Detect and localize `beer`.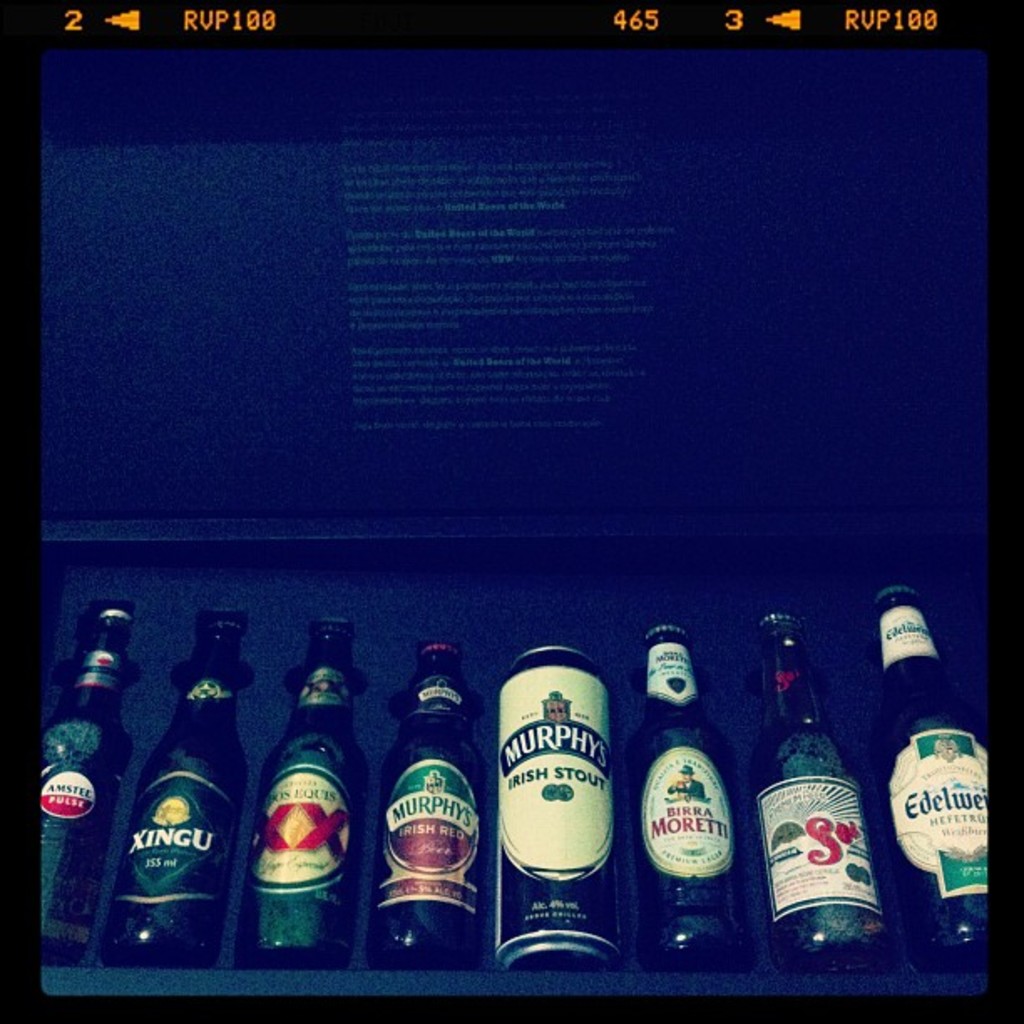
Localized at bbox(2, 586, 989, 959).
